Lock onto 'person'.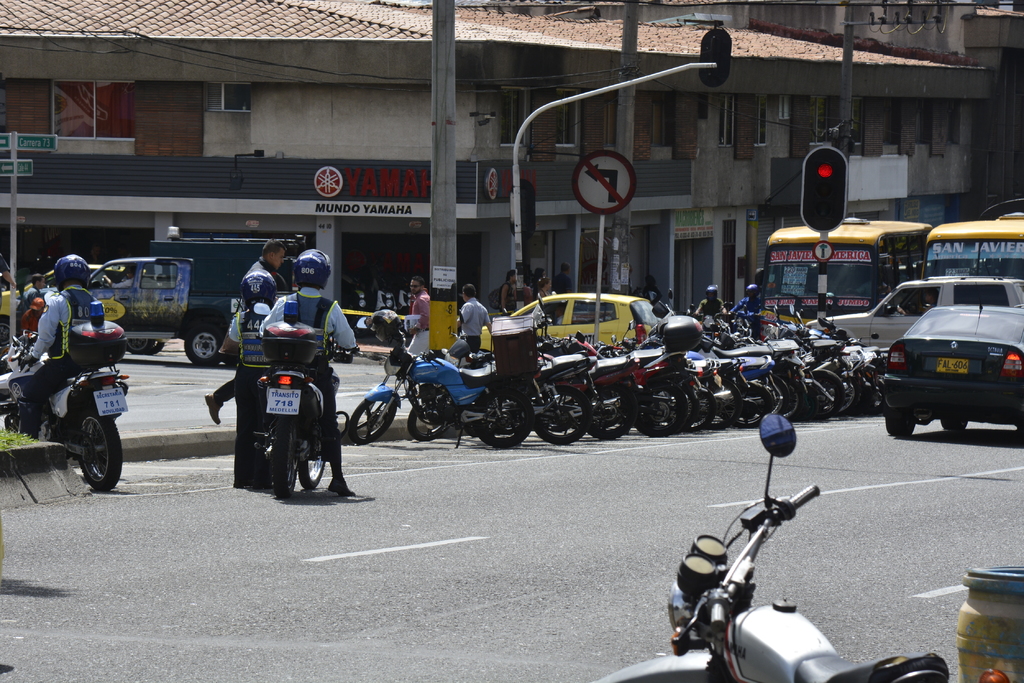
Locked: x1=259 y1=248 x2=362 y2=500.
